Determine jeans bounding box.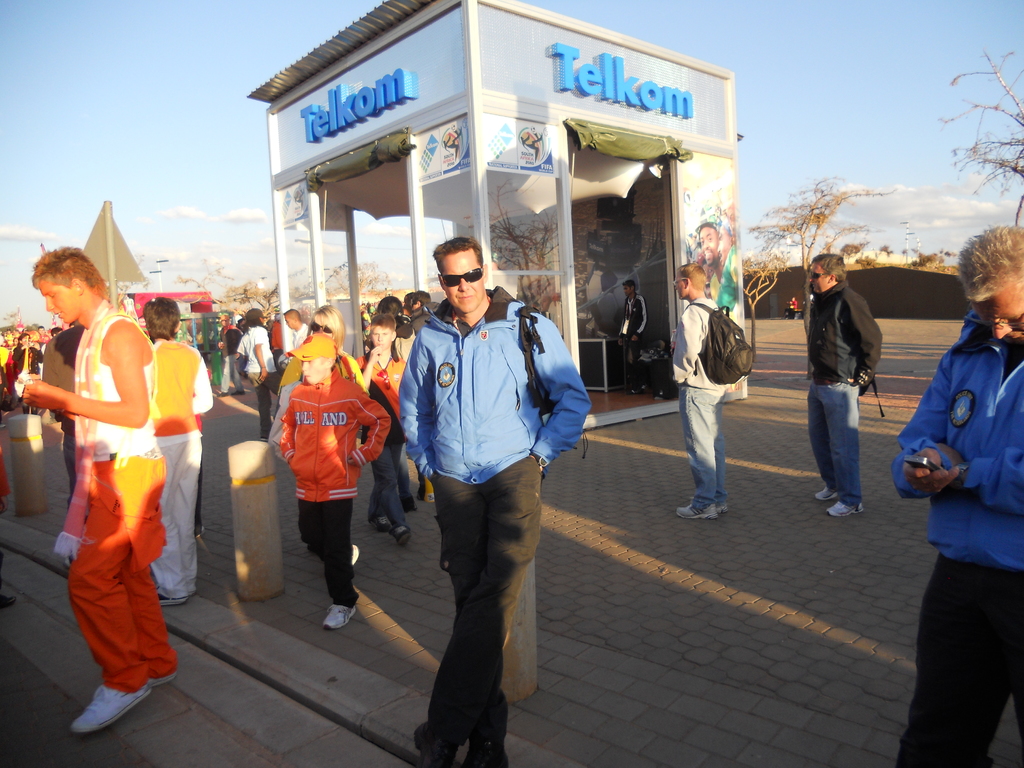
Determined: select_region(616, 333, 641, 363).
